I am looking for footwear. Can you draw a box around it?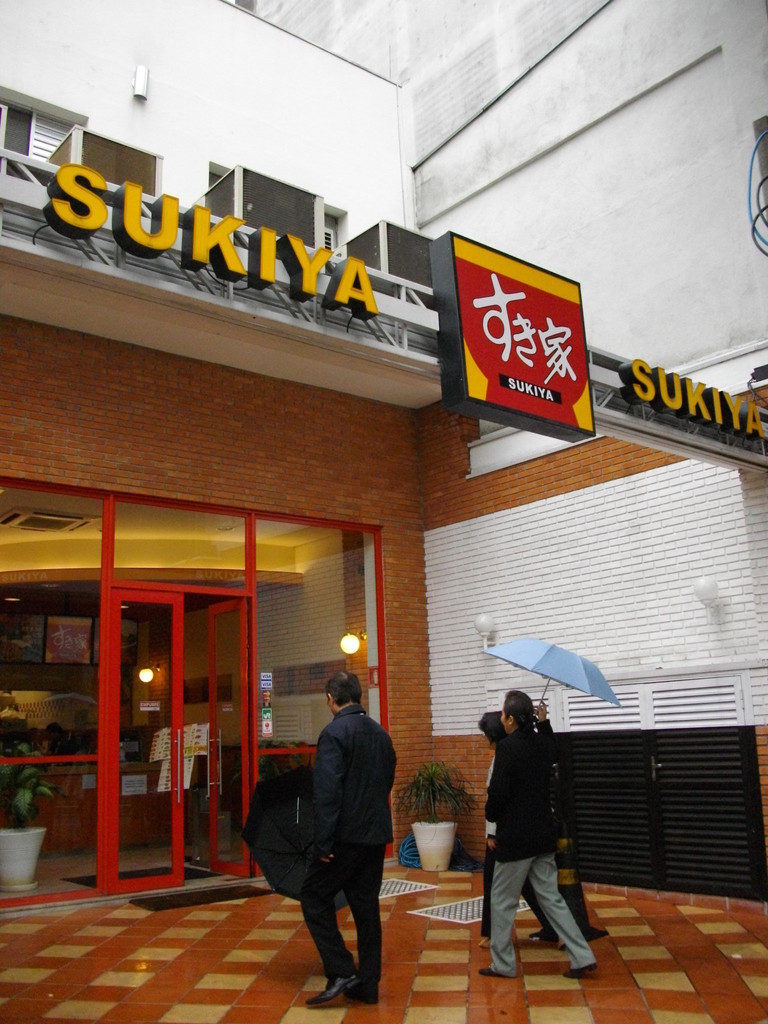
Sure, the bounding box is 342,982,377,1005.
